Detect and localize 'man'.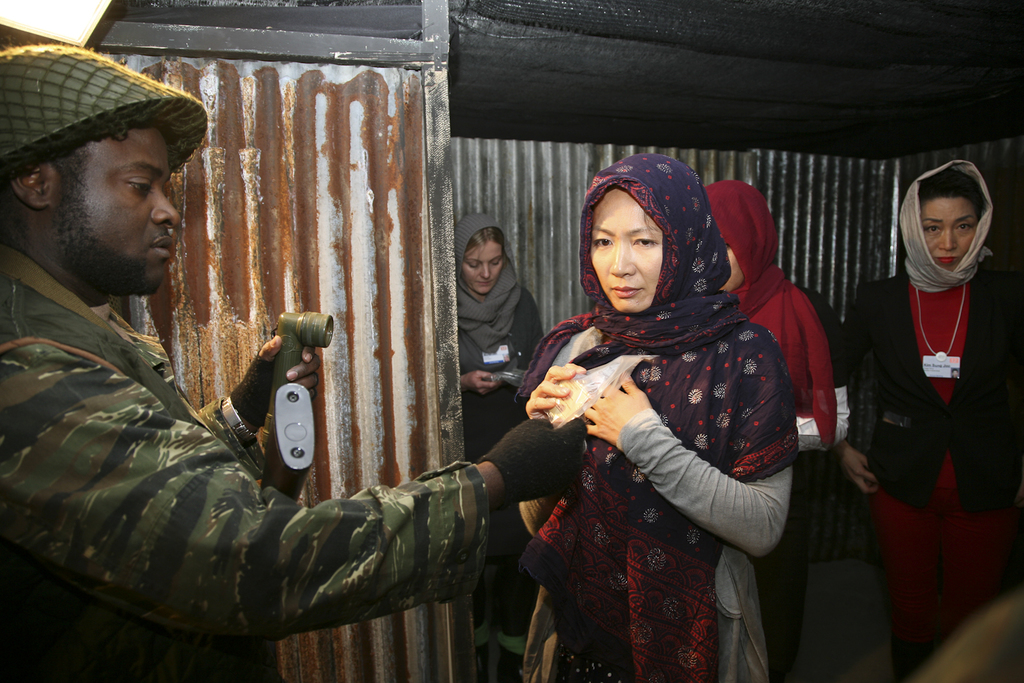
Localized at [left=23, top=63, right=492, bottom=669].
